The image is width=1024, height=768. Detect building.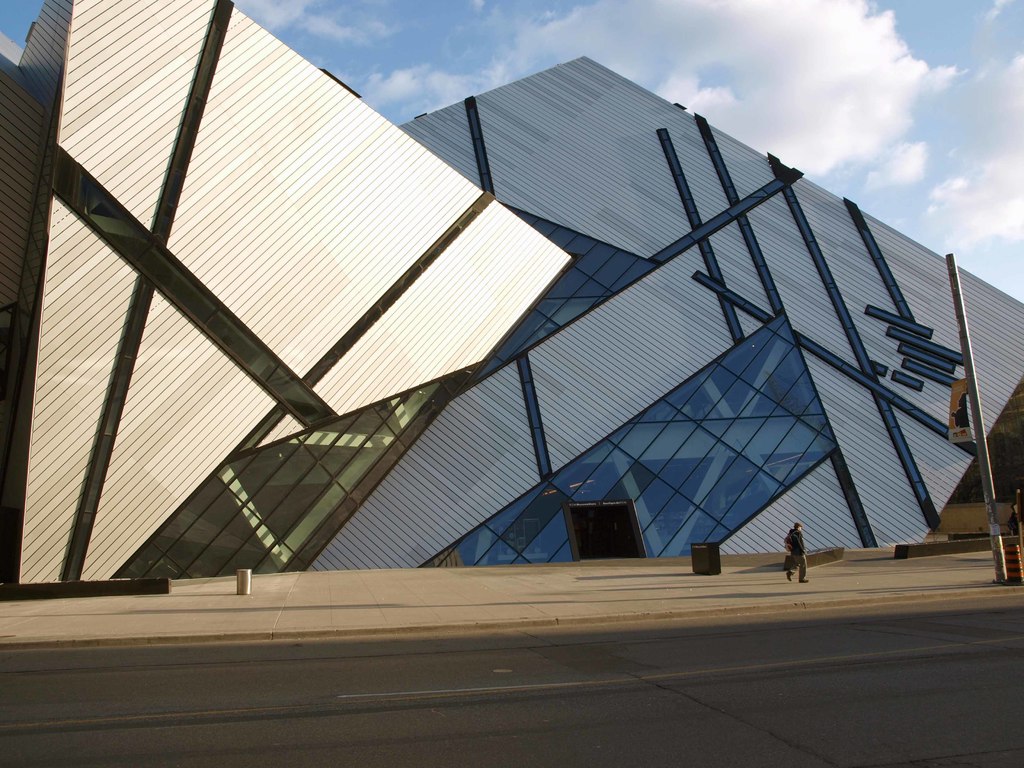
Detection: box(0, 0, 1023, 590).
